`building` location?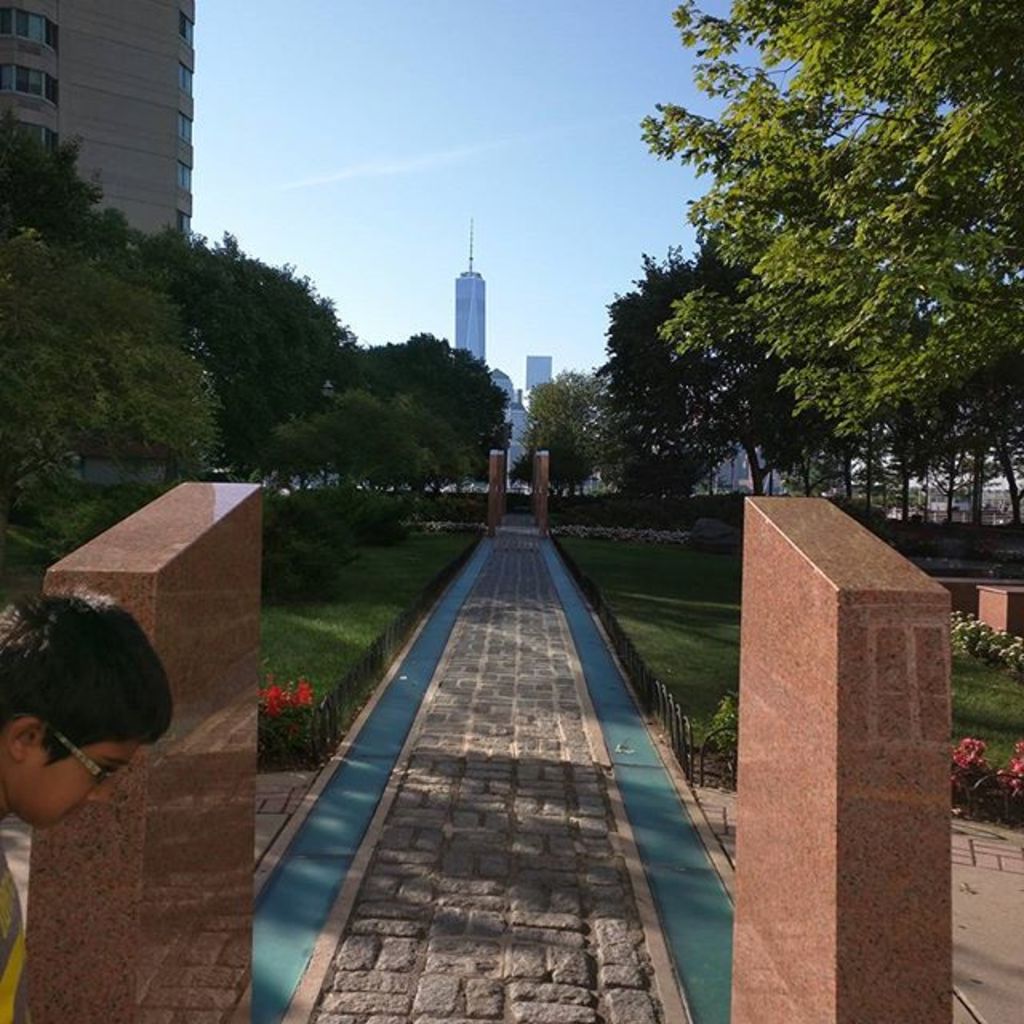
box=[496, 370, 533, 490]
